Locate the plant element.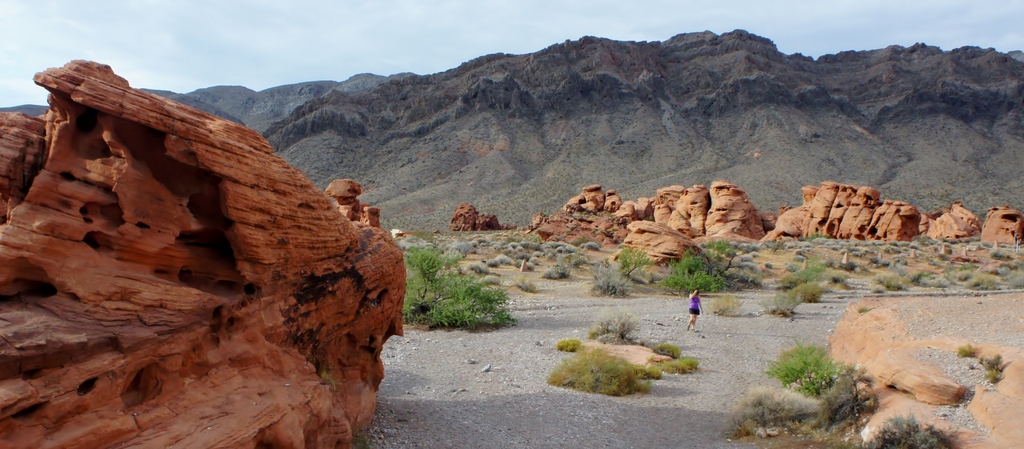
Element bbox: [836,259,859,273].
